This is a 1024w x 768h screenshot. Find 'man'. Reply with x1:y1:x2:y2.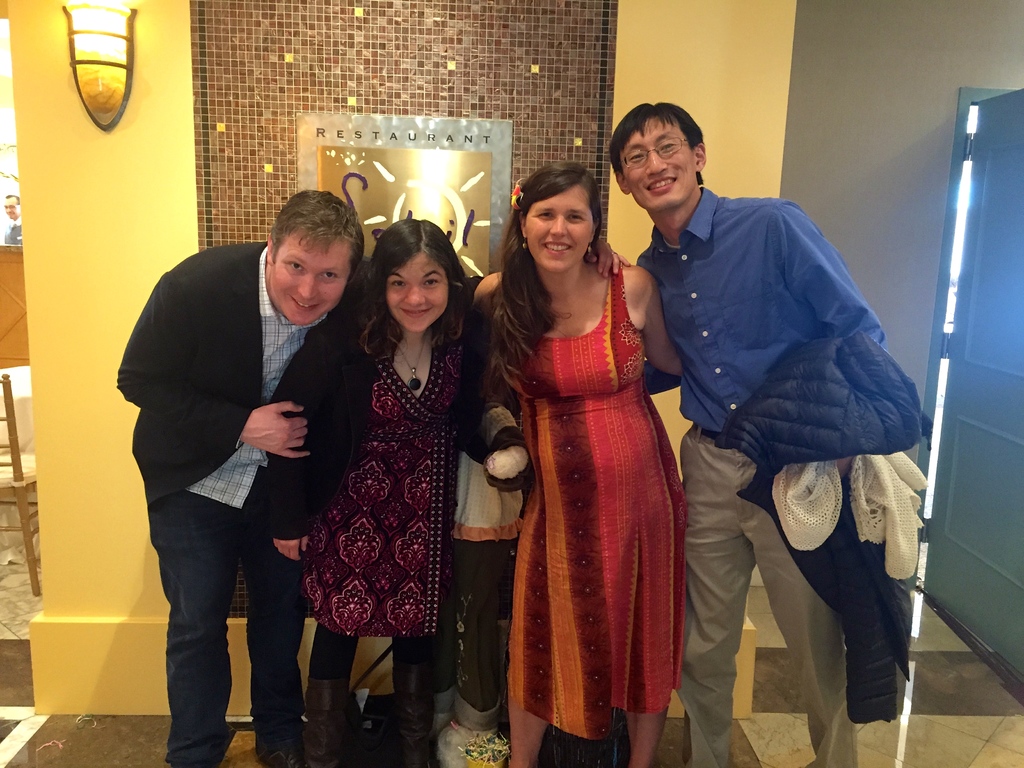
115:189:378:767.
